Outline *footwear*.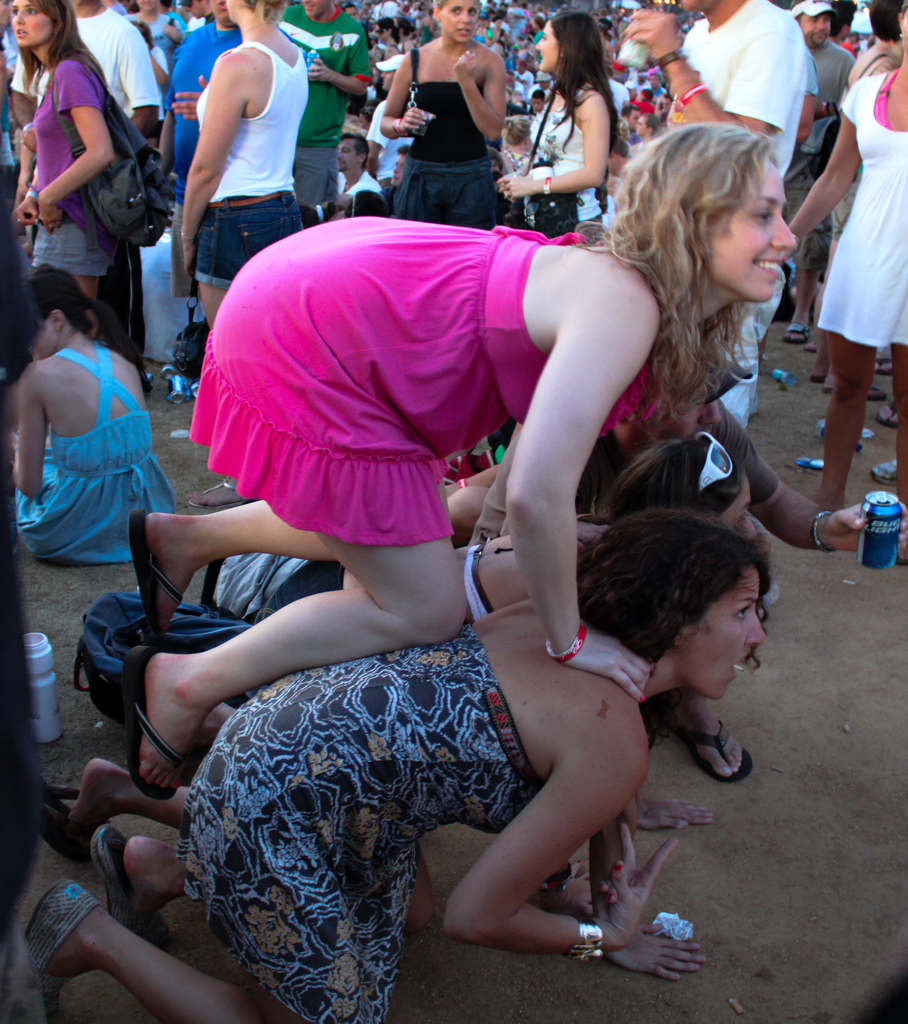
Outline: <region>872, 357, 893, 376</region>.
